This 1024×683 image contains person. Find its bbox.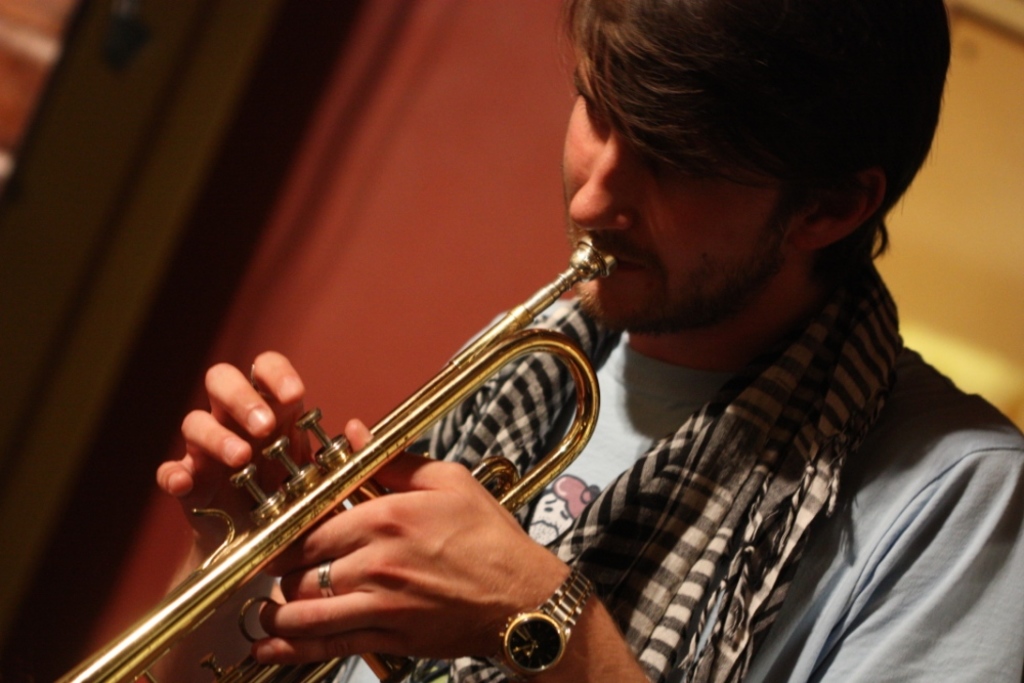
left=313, top=3, right=920, bottom=672.
